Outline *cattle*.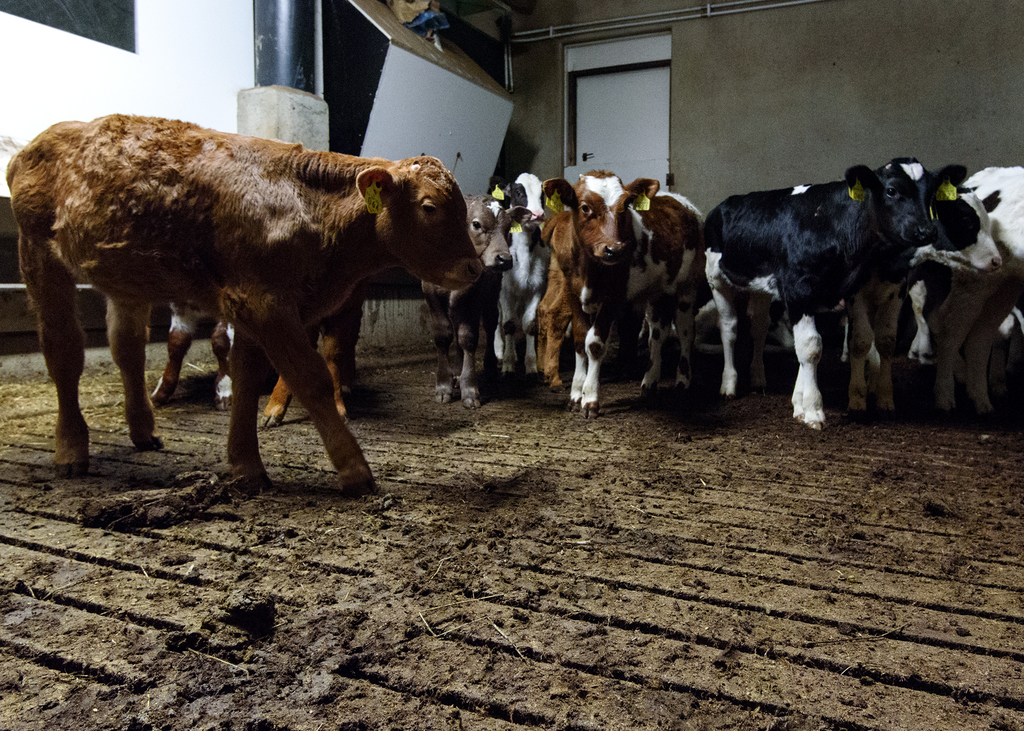
Outline: [261, 303, 366, 424].
